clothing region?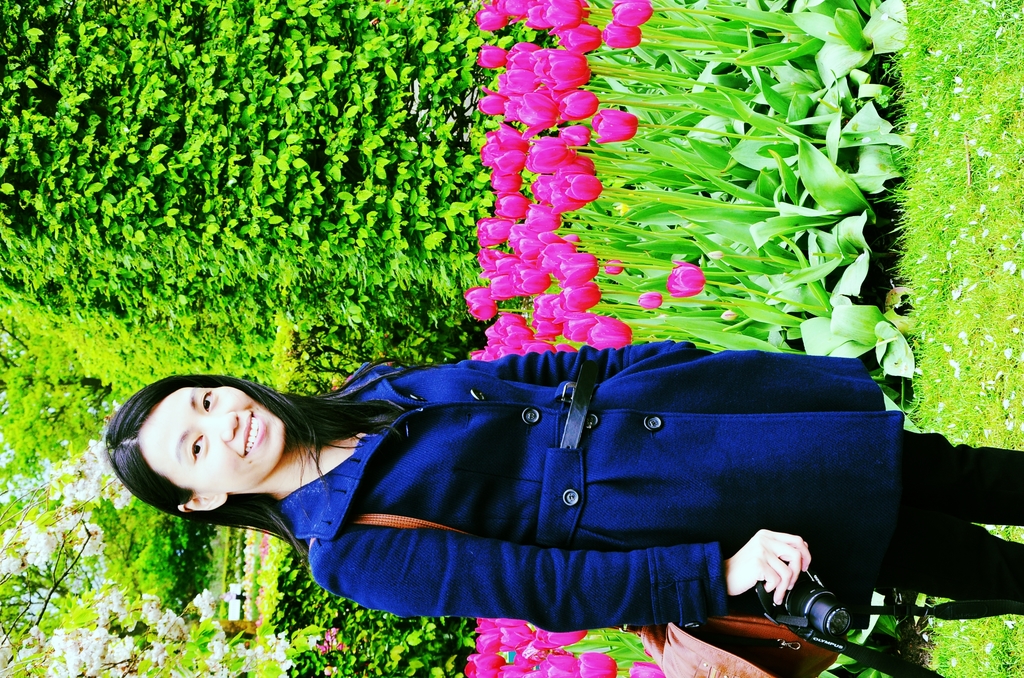
bbox(270, 337, 1023, 629)
